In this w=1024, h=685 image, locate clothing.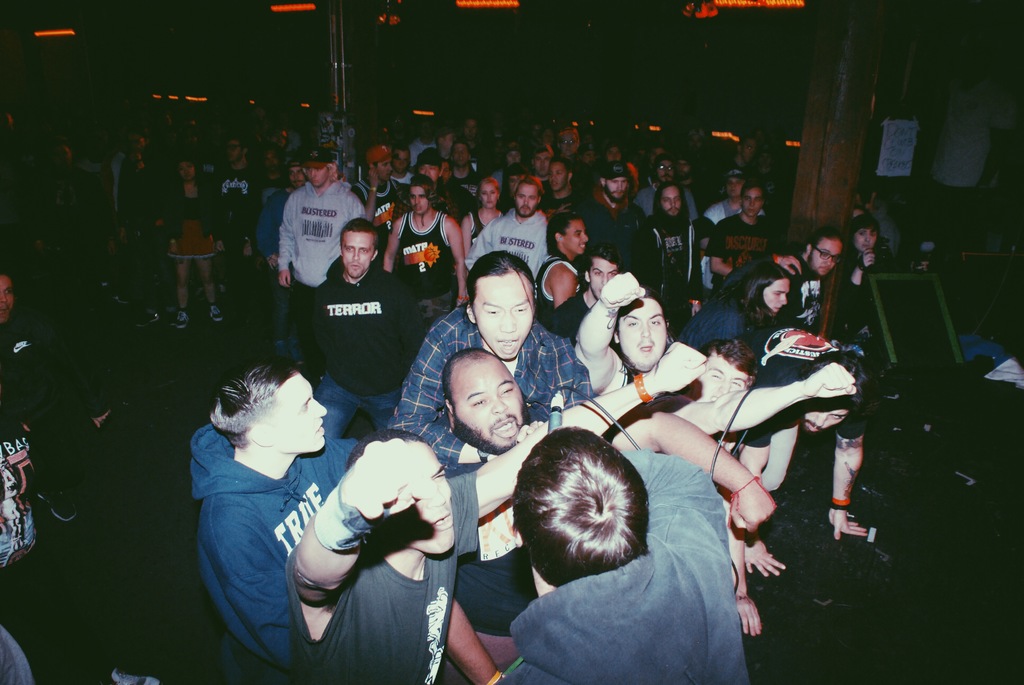
Bounding box: 0:626:40:684.
